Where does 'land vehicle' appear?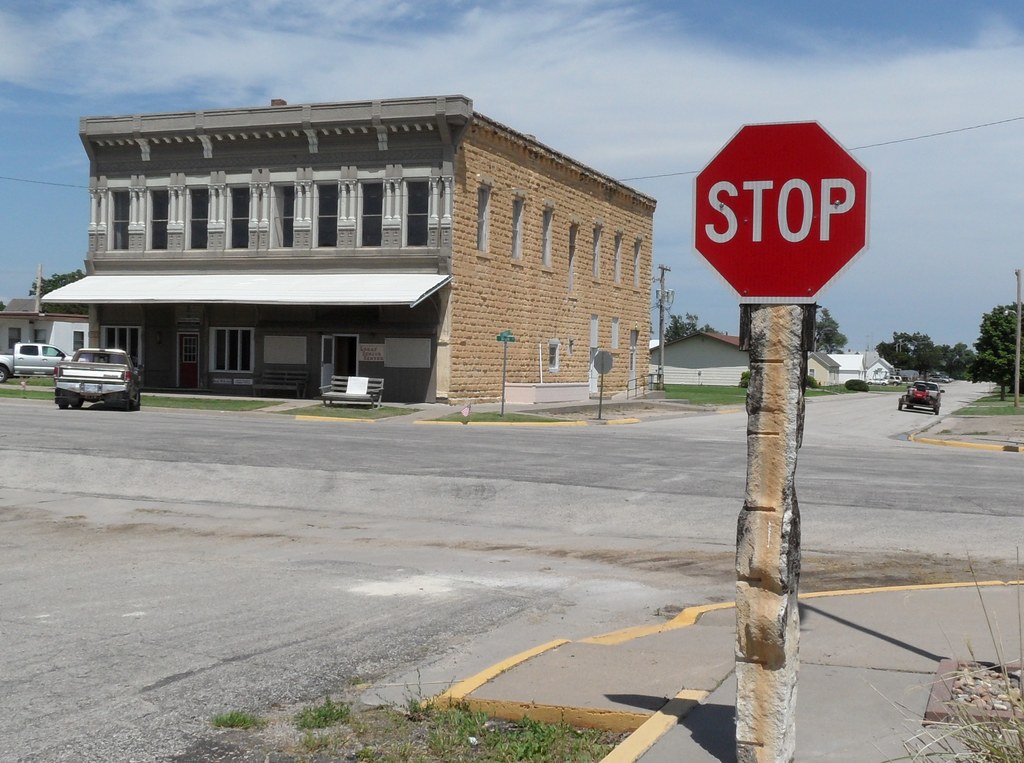
Appears at {"left": 925, "top": 372, "right": 951, "bottom": 384}.
